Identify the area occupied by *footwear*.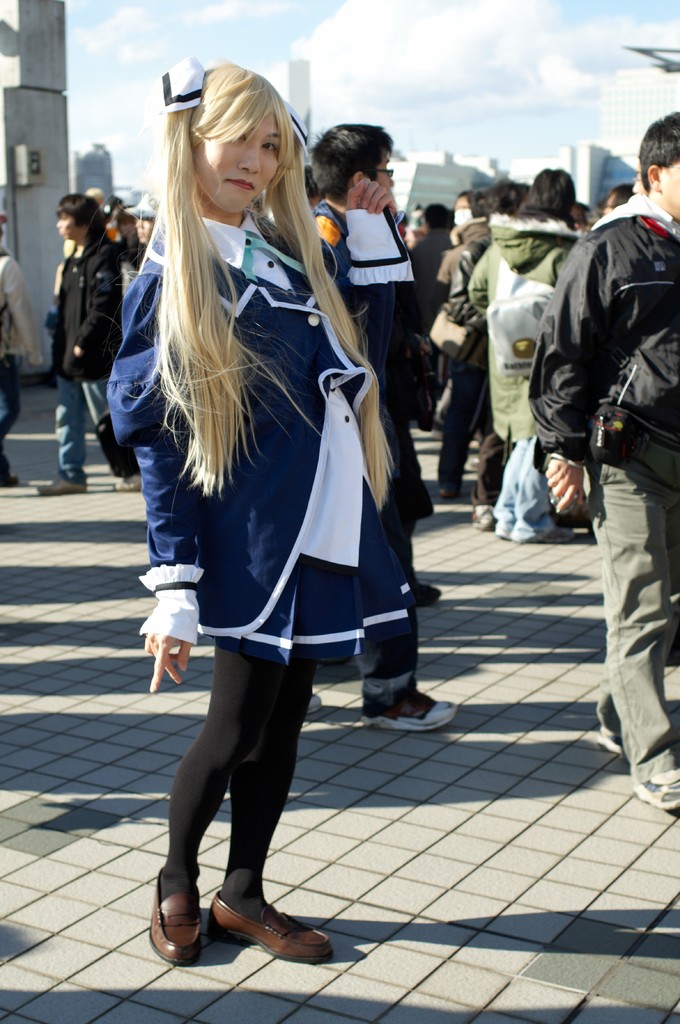
Area: (x1=185, y1=886, x2=312, y2=968).
